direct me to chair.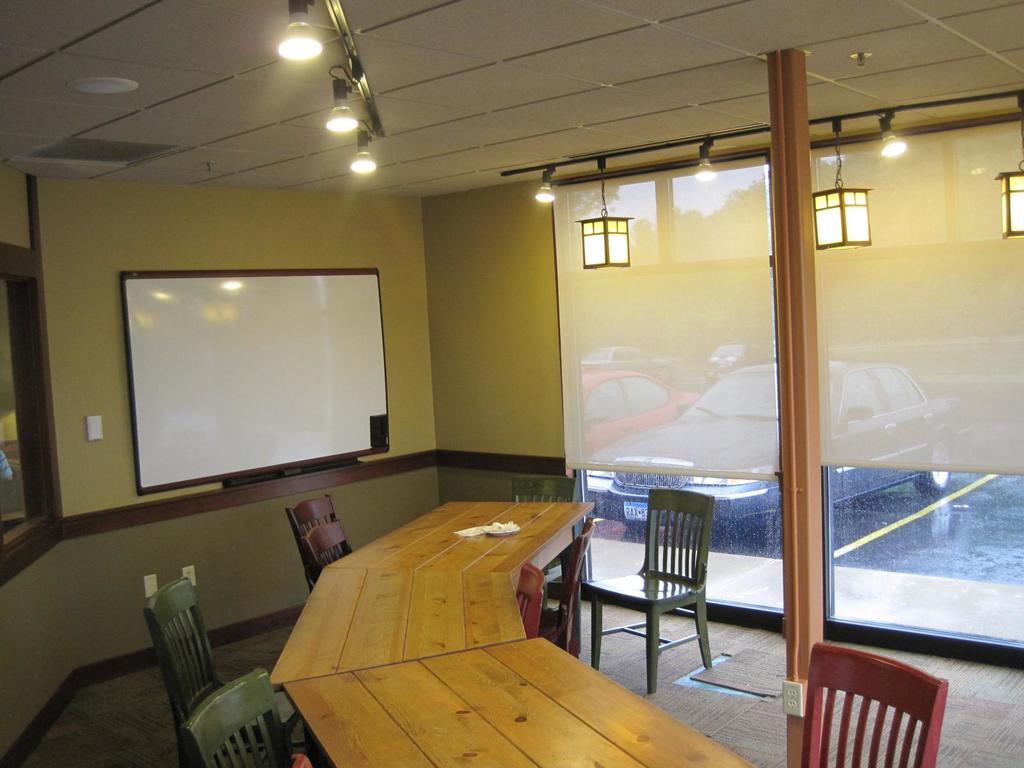
Direction: detection(287, 495, 356, 595).
